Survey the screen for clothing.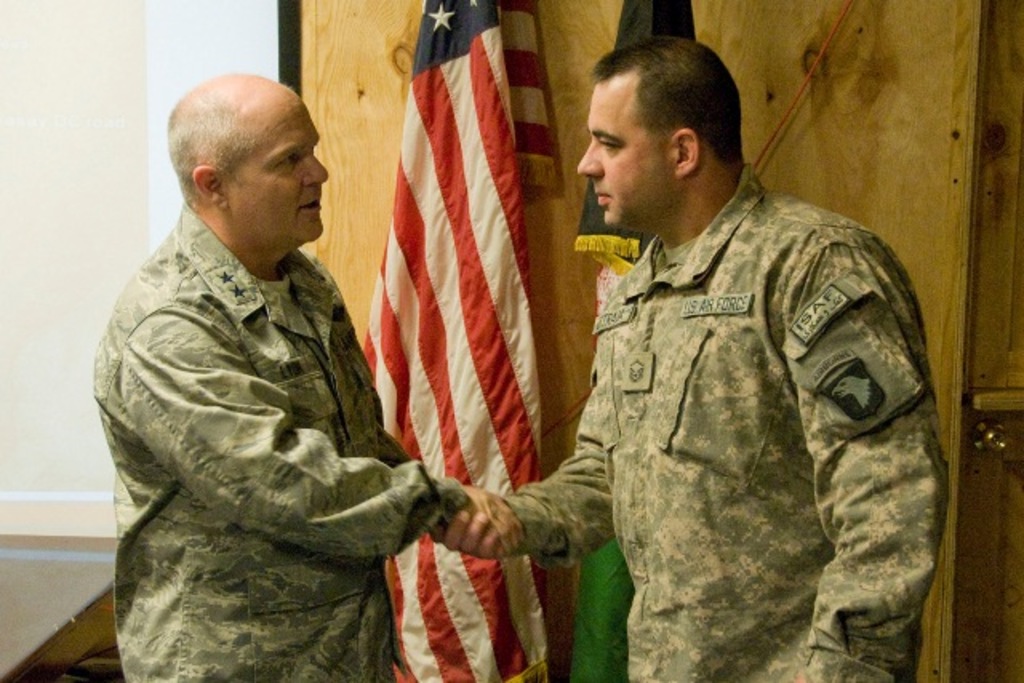
Survey found: locate(88, 197, 462, 681).
